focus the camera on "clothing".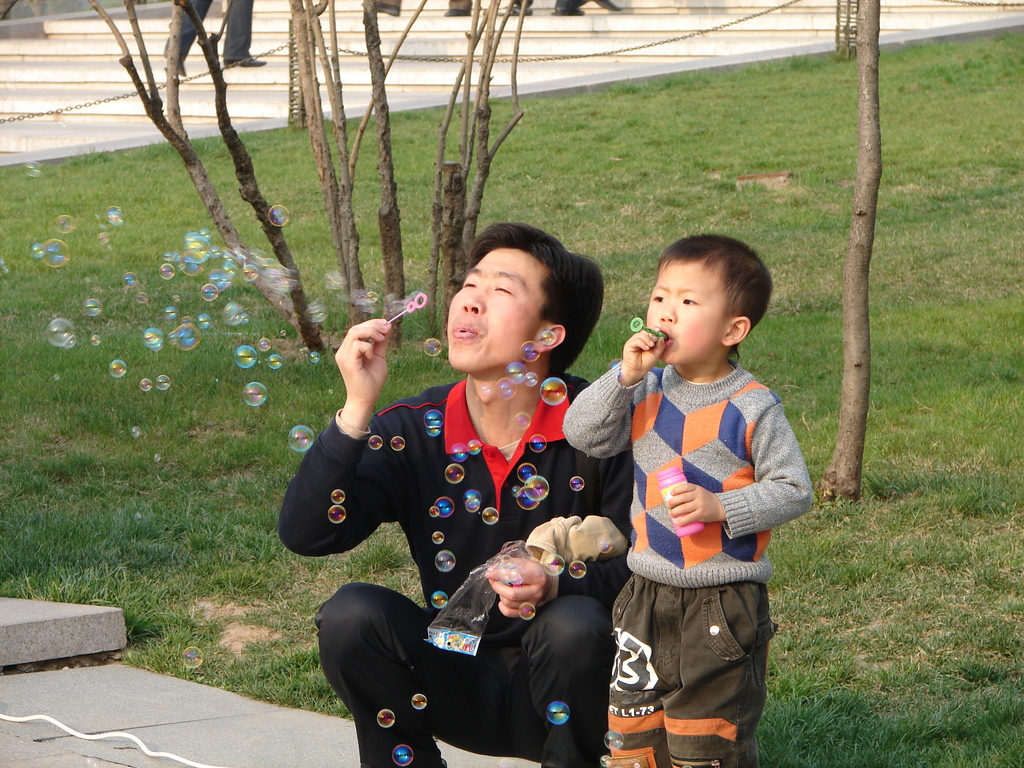
Focus region: bbox(560, 355, 817, 767).
